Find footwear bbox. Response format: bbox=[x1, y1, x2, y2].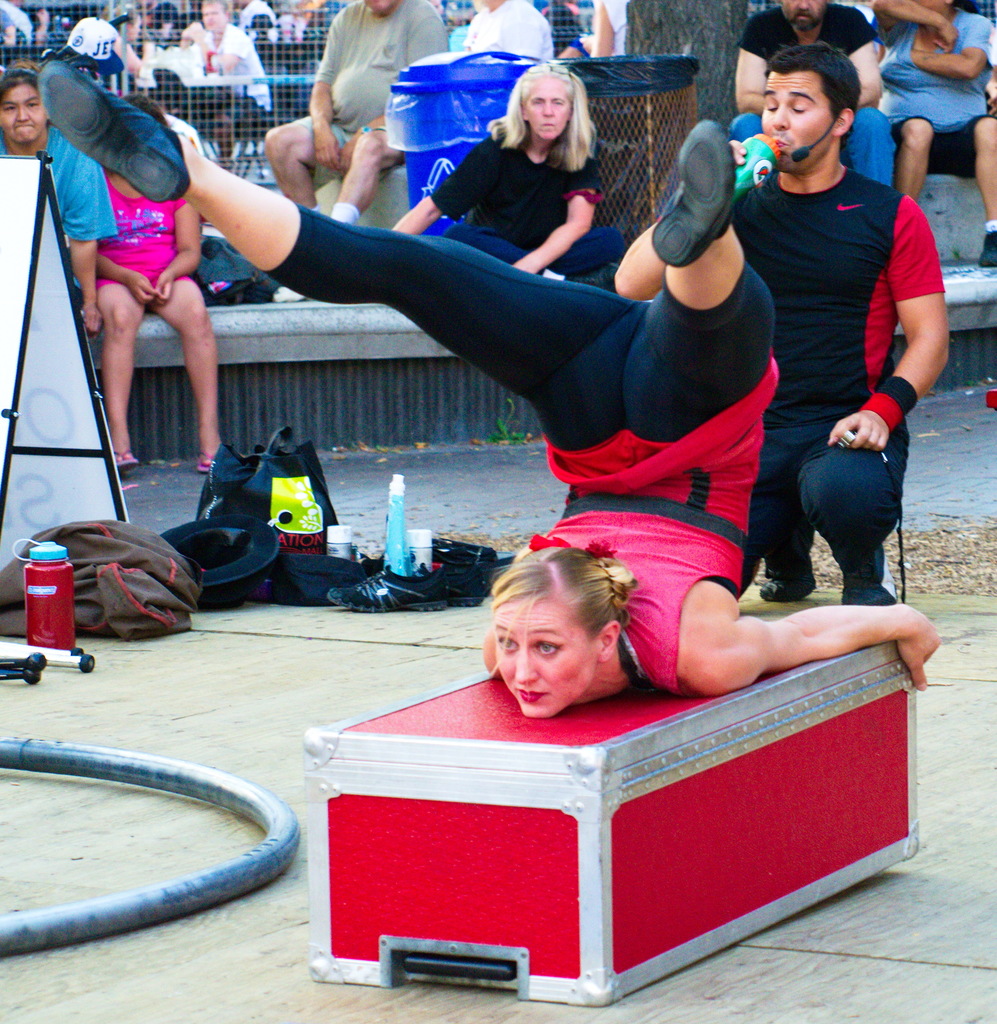
bbox=[981, 232, 996, 268].
